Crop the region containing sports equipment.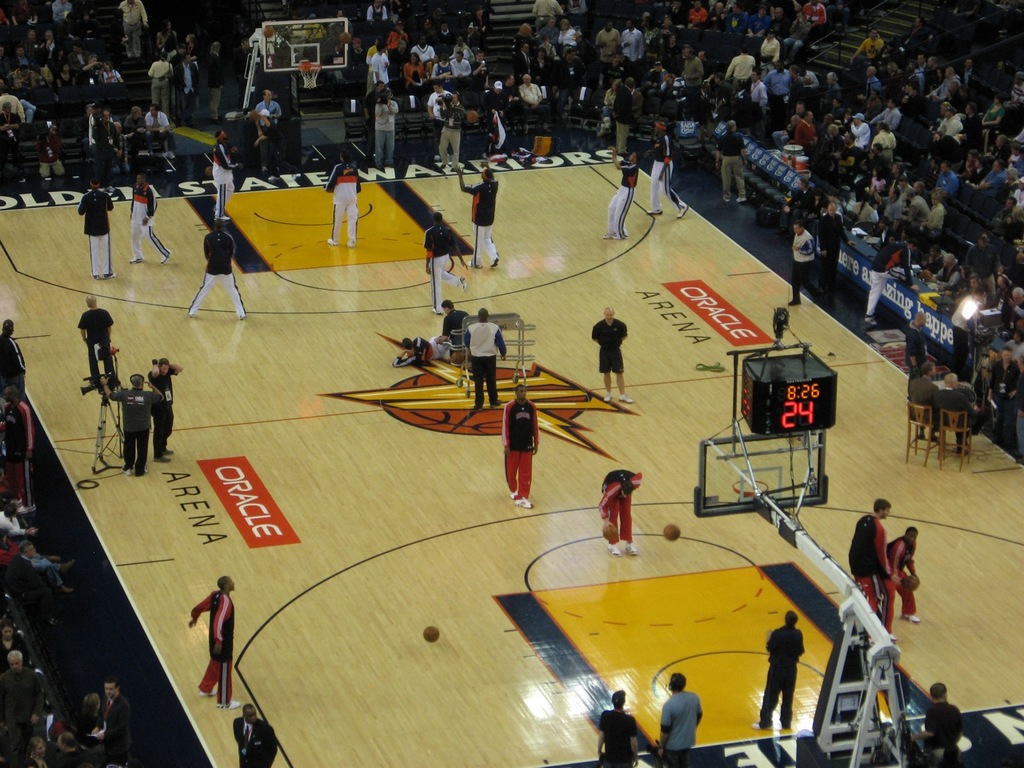
Crop region: l=298, t=59, r=325, b=88.
